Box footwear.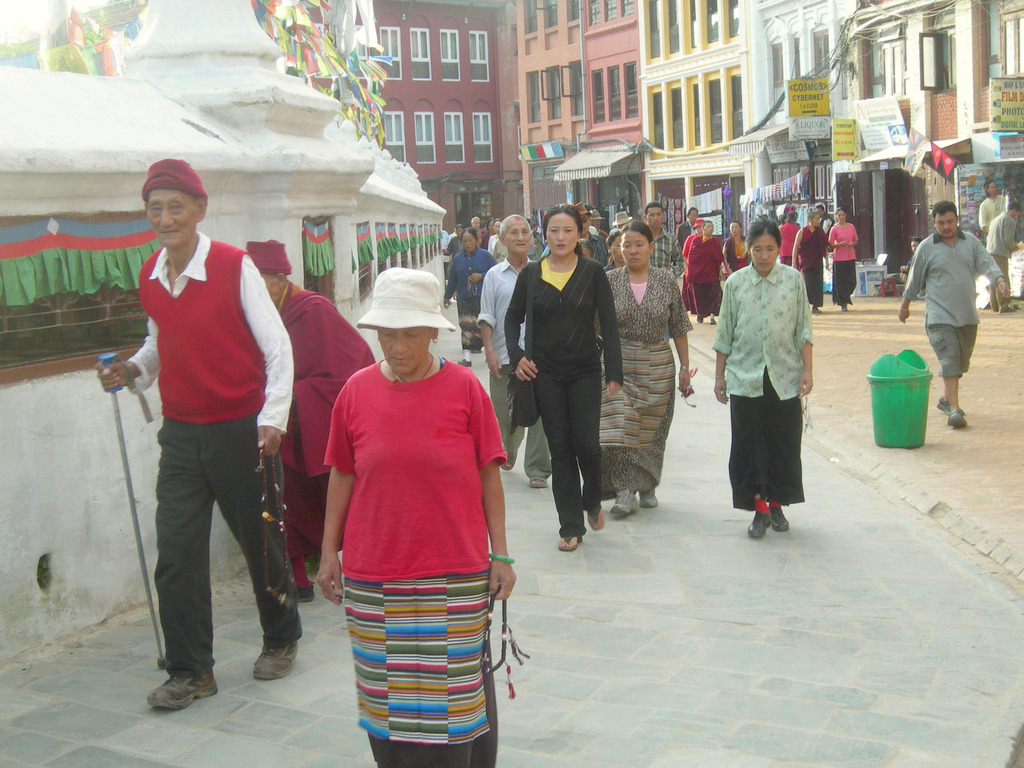
[x1=767, y1=504, x2=791, y2=531].
